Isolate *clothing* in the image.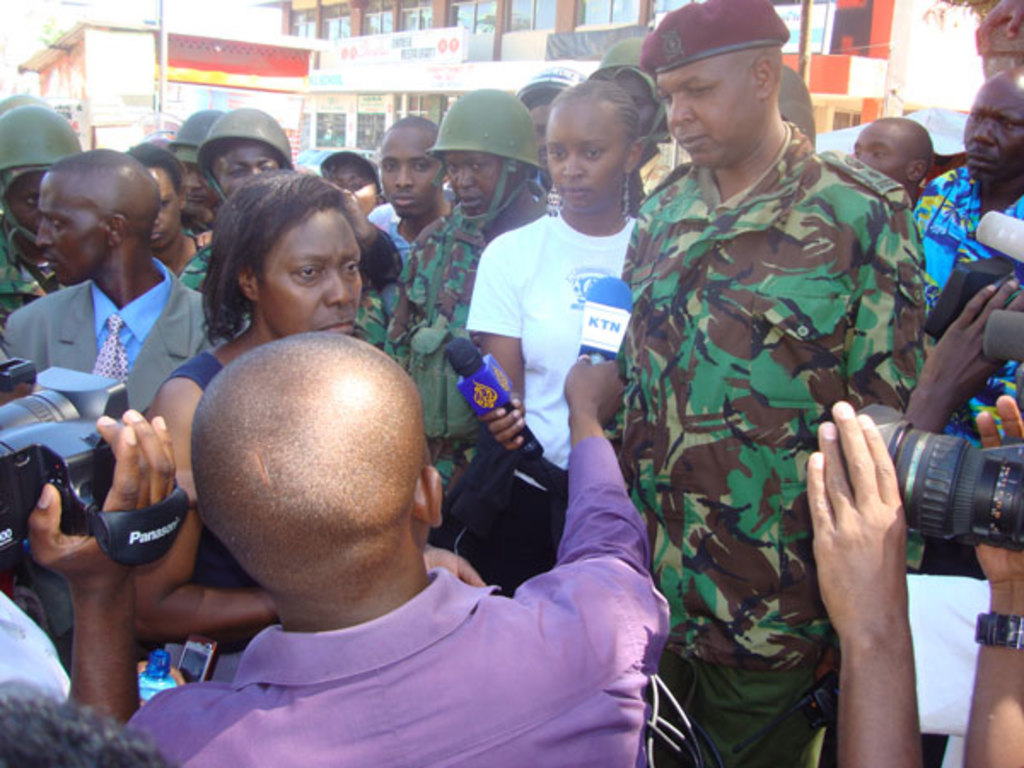
Isolated region: bbox=[614, 114, 927, 766].
